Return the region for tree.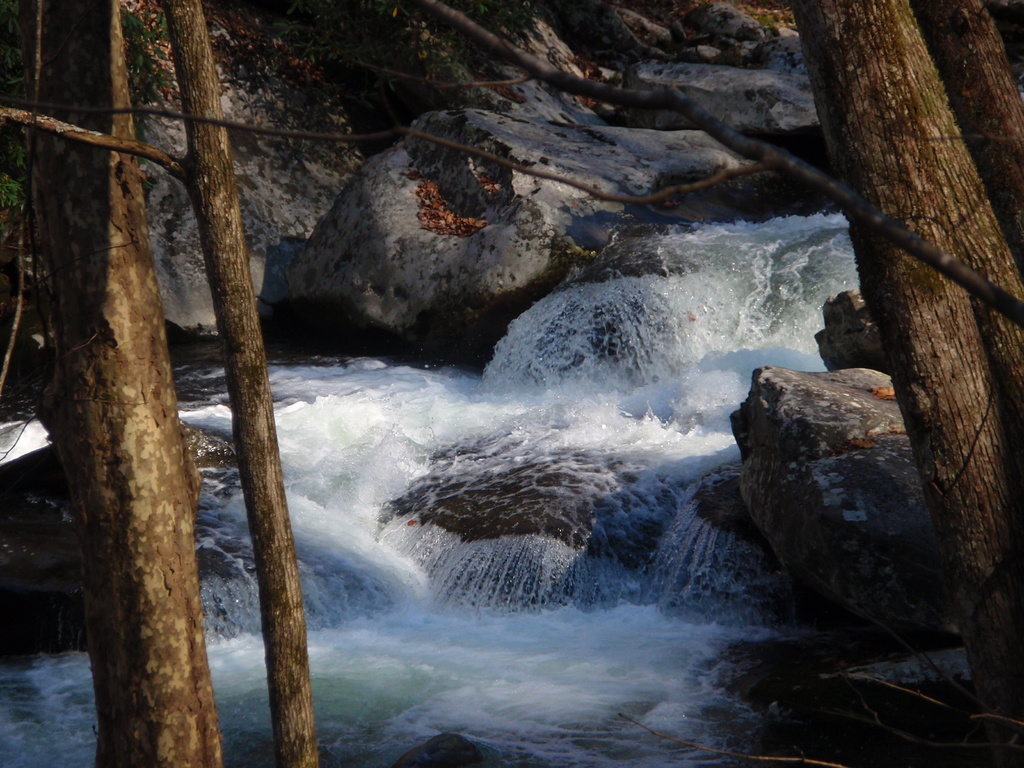
(left=1, top=0, right=321, bottom=767).
